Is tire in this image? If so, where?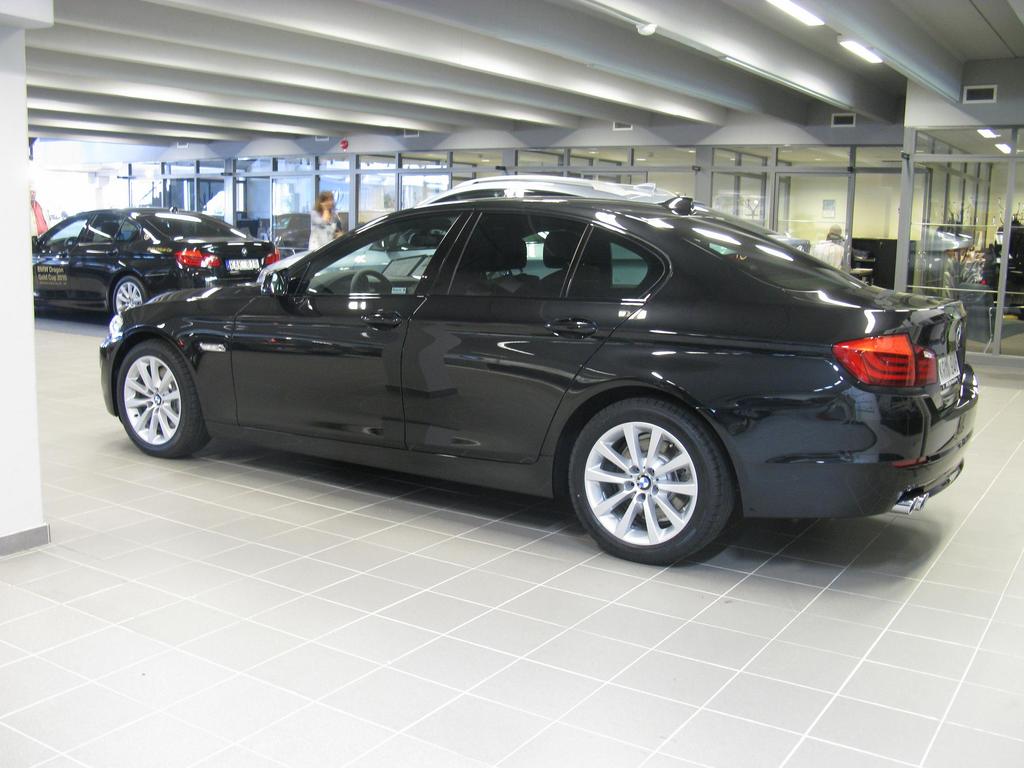
Yes, at [111,277,150,318].
